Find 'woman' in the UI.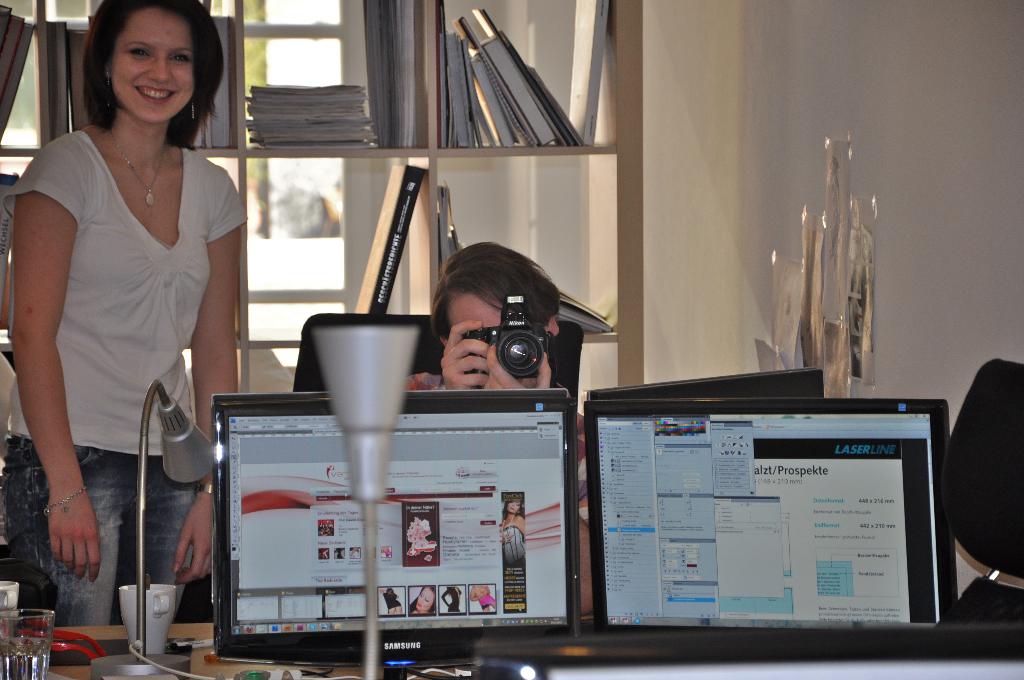
UI element at (502, 498, 525, 571).
